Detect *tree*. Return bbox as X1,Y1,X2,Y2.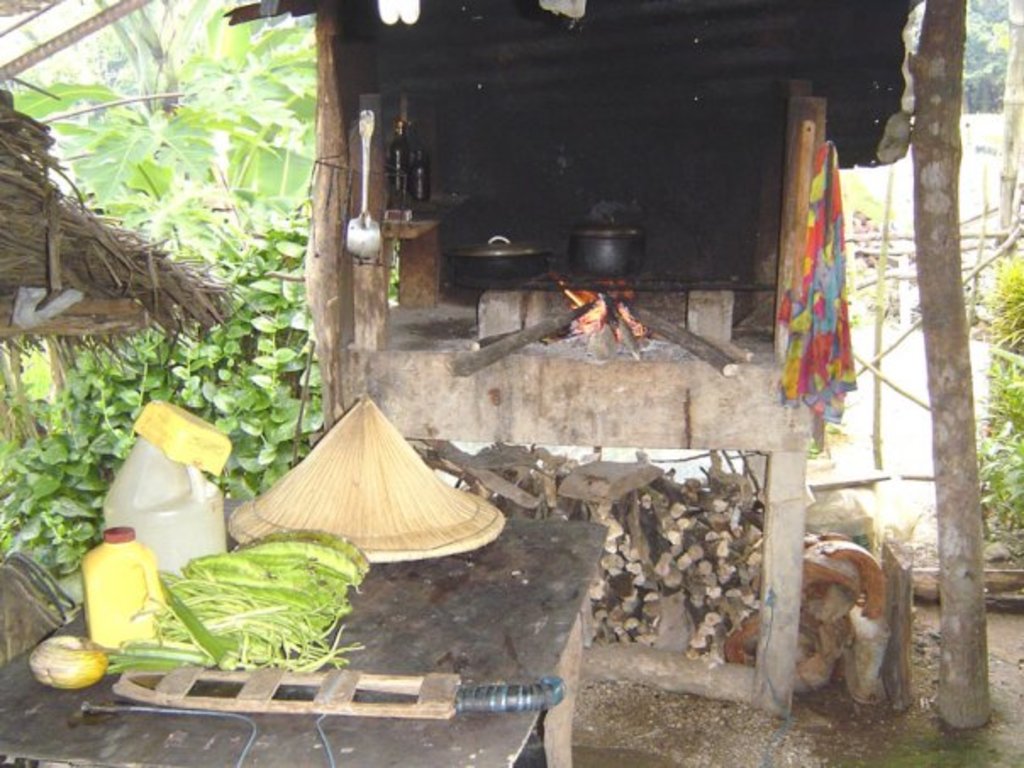
0,0,326,517.
